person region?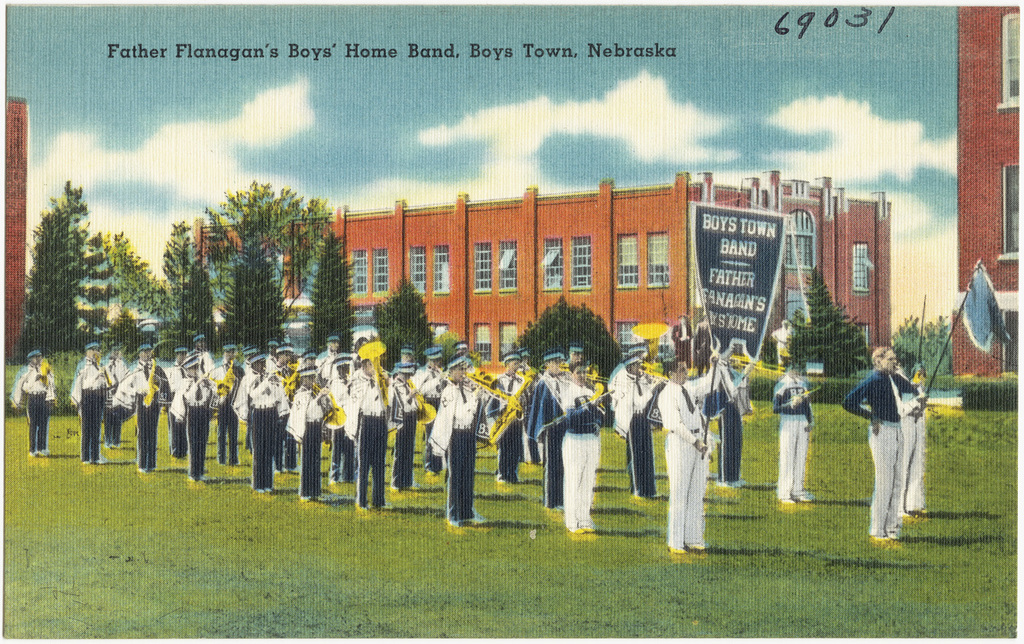
<region>74, 340, 117, 464</region>
